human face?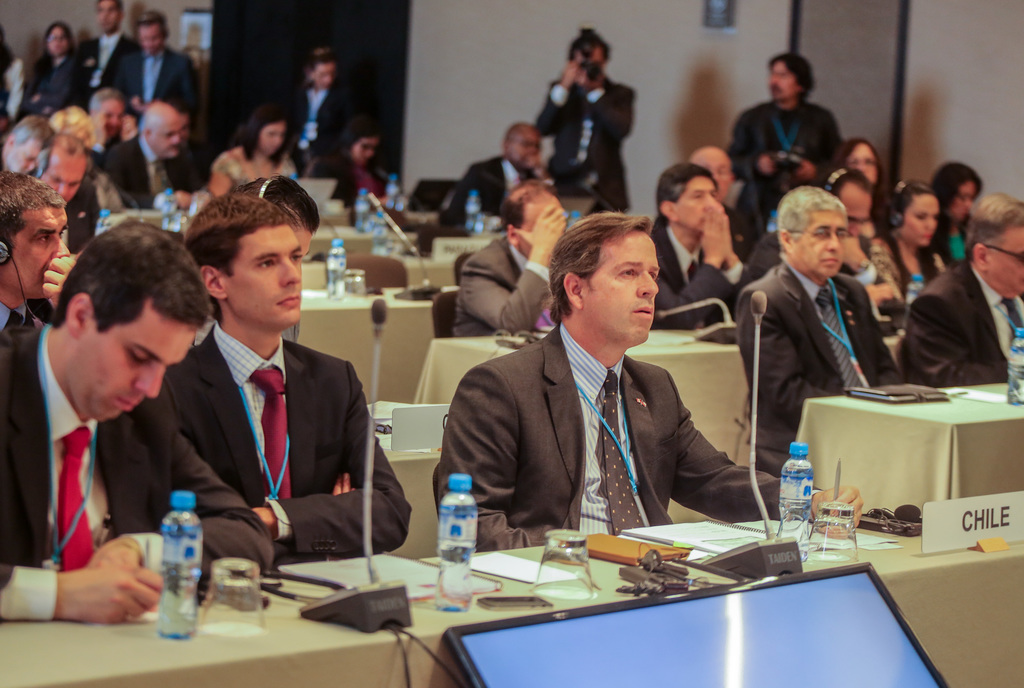
left=227, top=225, right=305, bottom=326
